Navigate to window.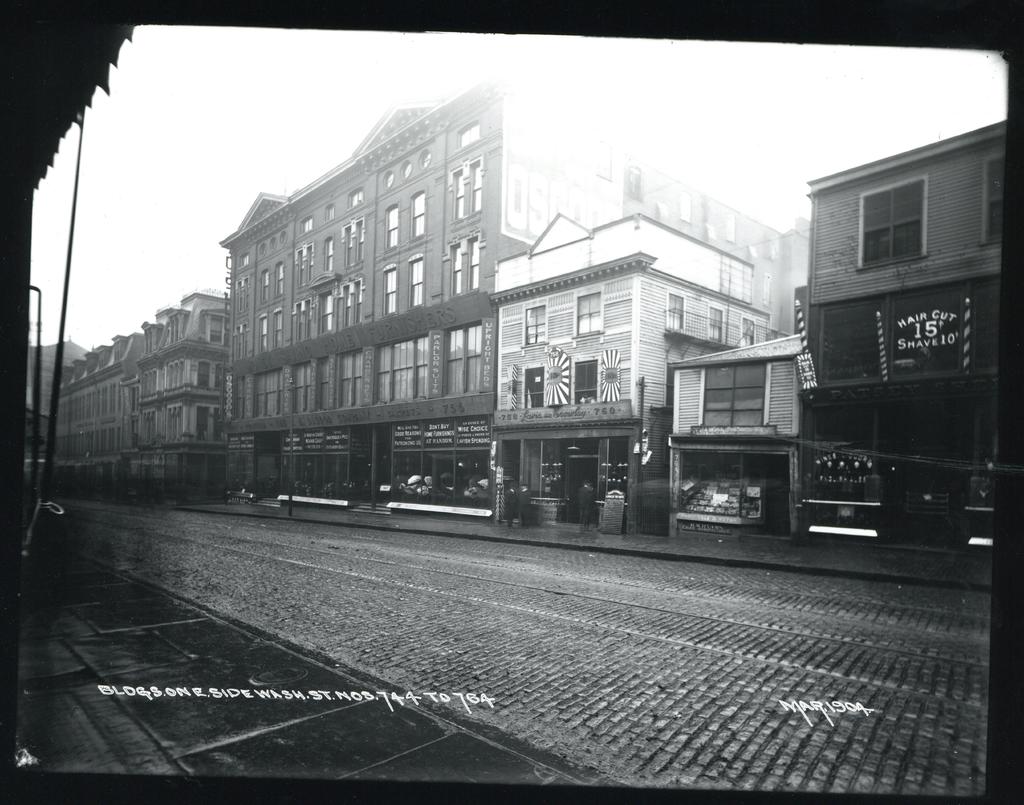
Navigation target: <bbox>292, 360, 309, 413</bbox>.
